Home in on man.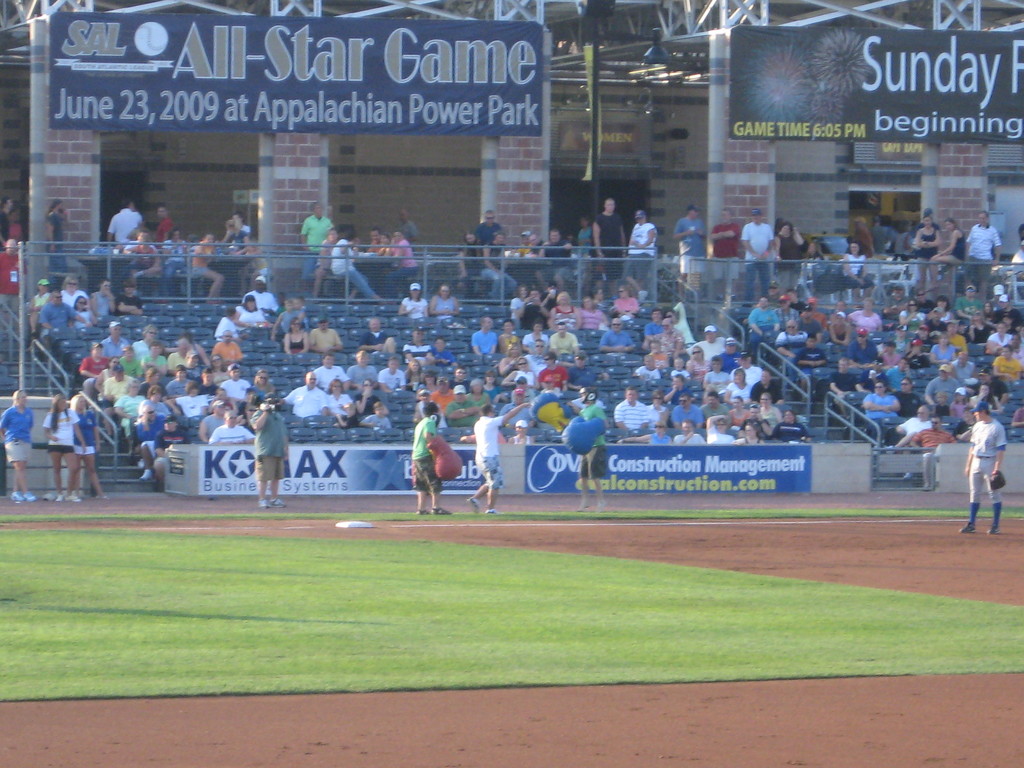
Homed in at [662, 376, 686, 402].
